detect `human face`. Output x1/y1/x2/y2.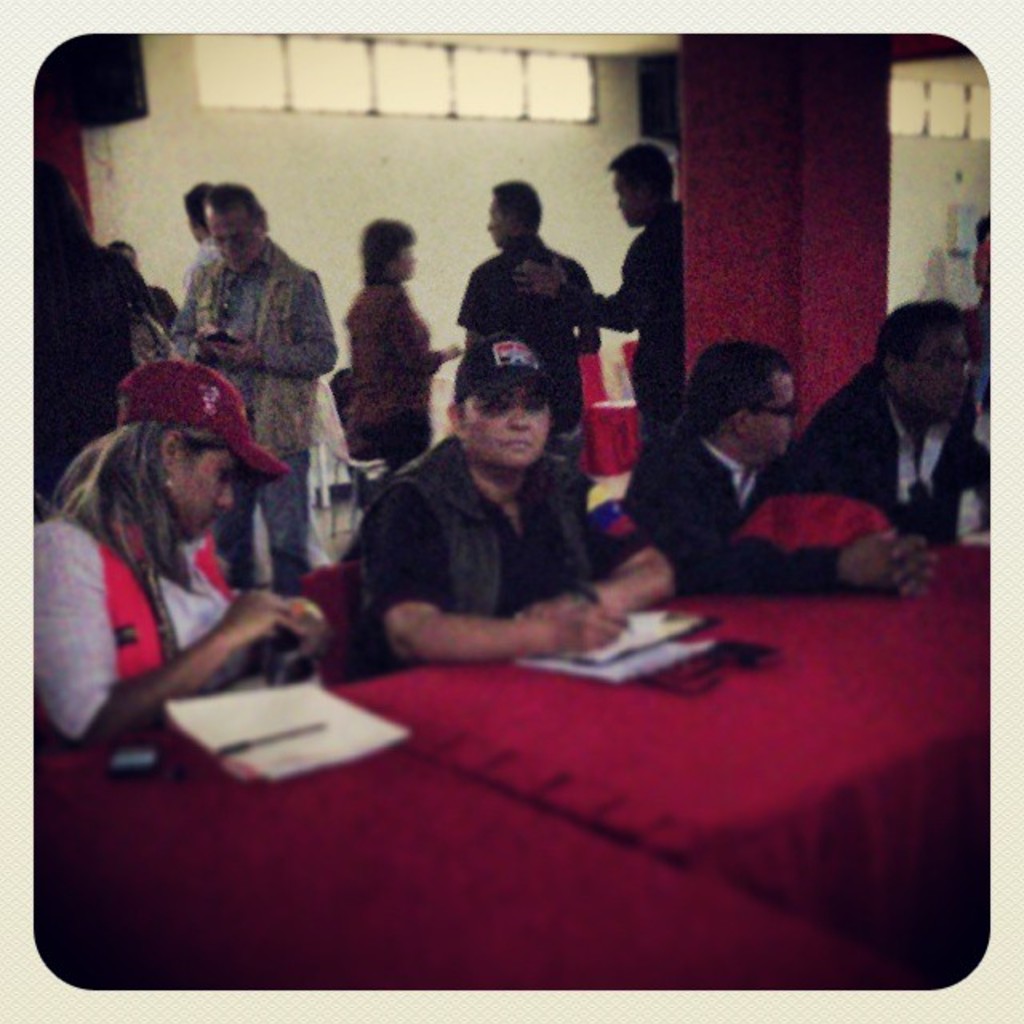
203/206/262/270.
